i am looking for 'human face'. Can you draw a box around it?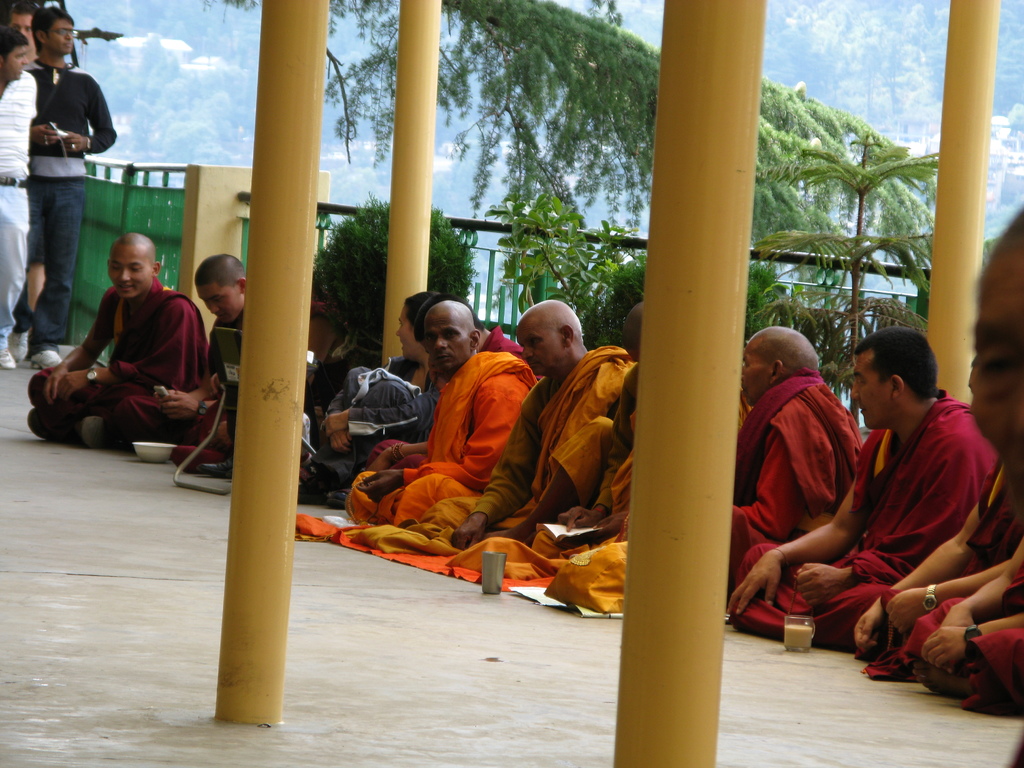
Sure, the bounding box is box(0, 36, 31, 81).
